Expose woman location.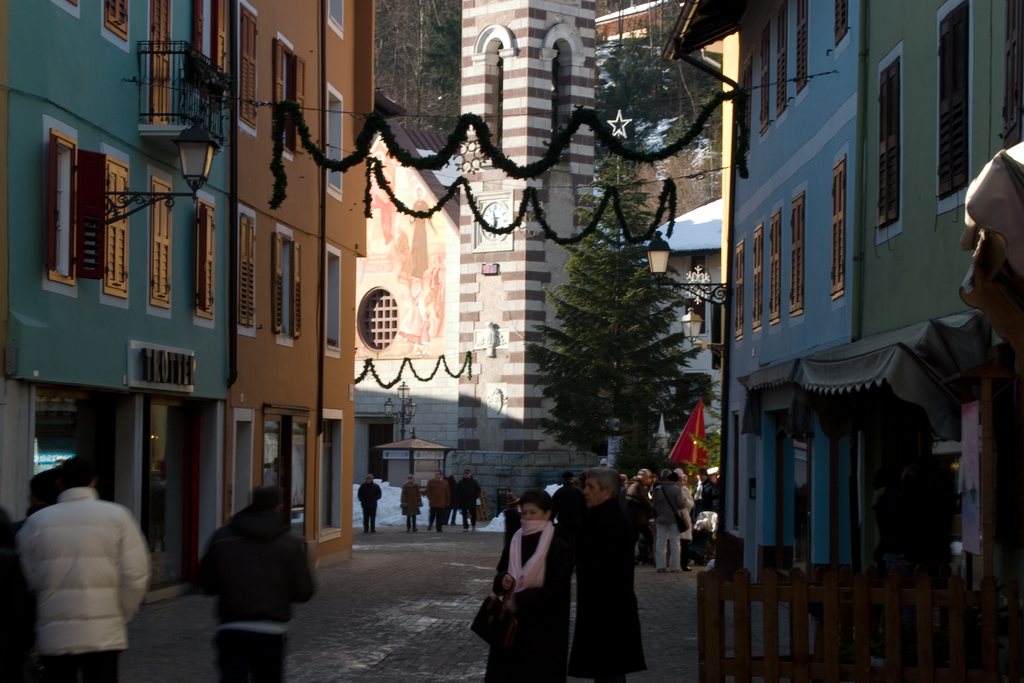
Exposed at [x1=491, y1=491, x2=564, y2=636].
